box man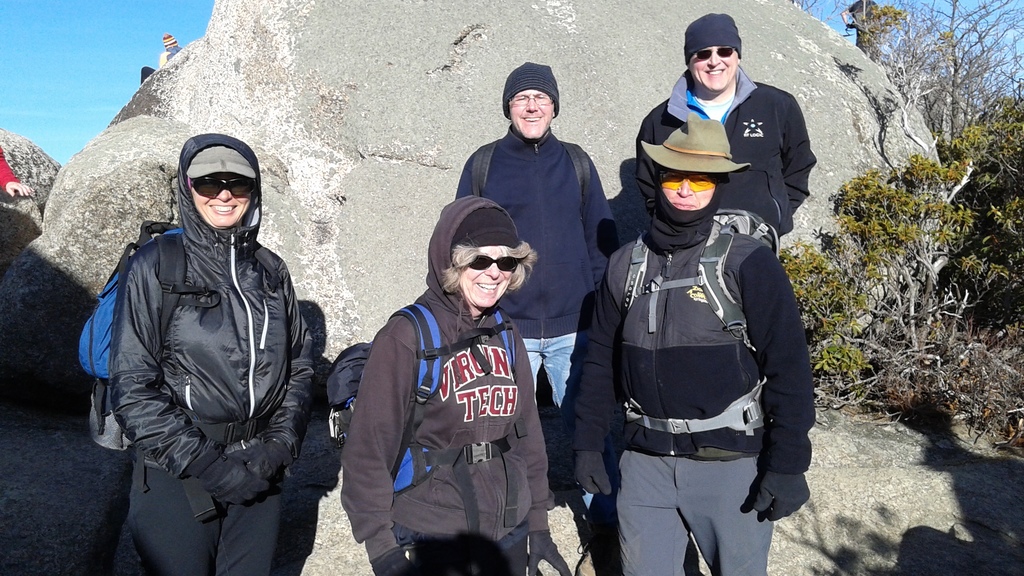
bbox(625, 13, 839, 270)
